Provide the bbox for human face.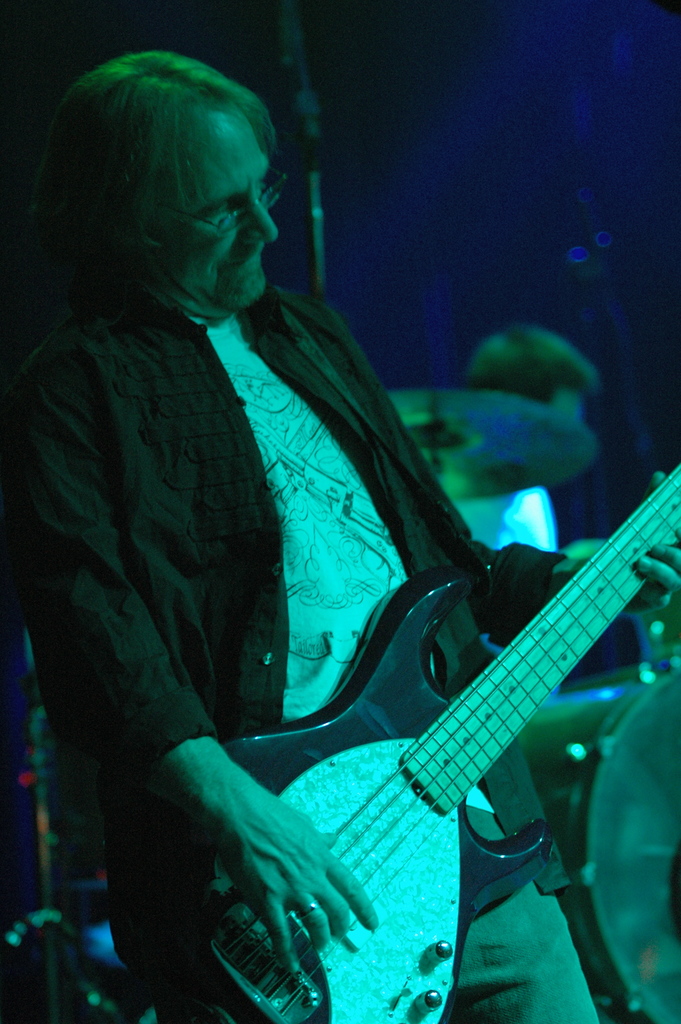
pyautogui.locateOnScreen(158, 106, 278, 313).
